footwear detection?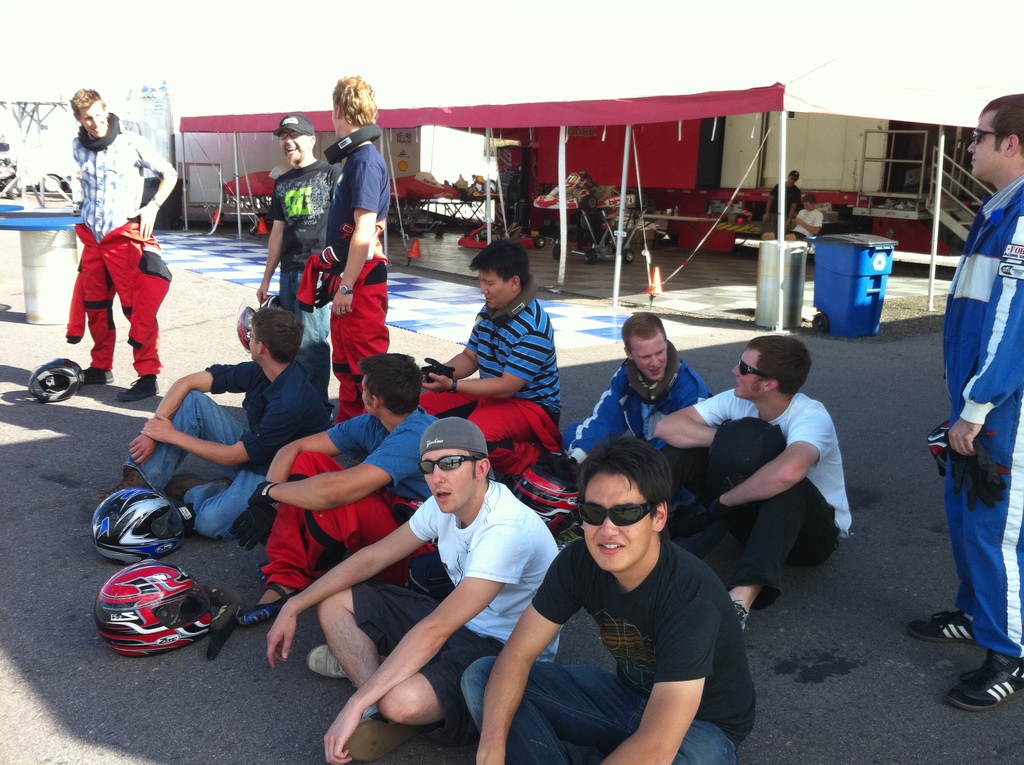
bbox=[556, 522, 588, 549]
